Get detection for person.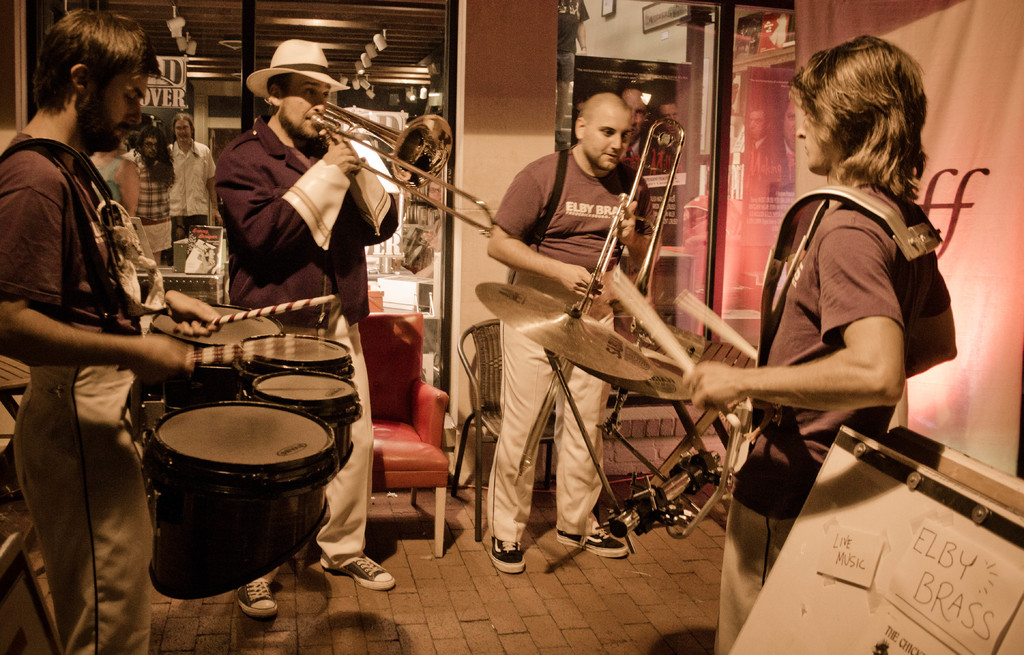
Detection: <region>651, 97, 678, 171</region>.
